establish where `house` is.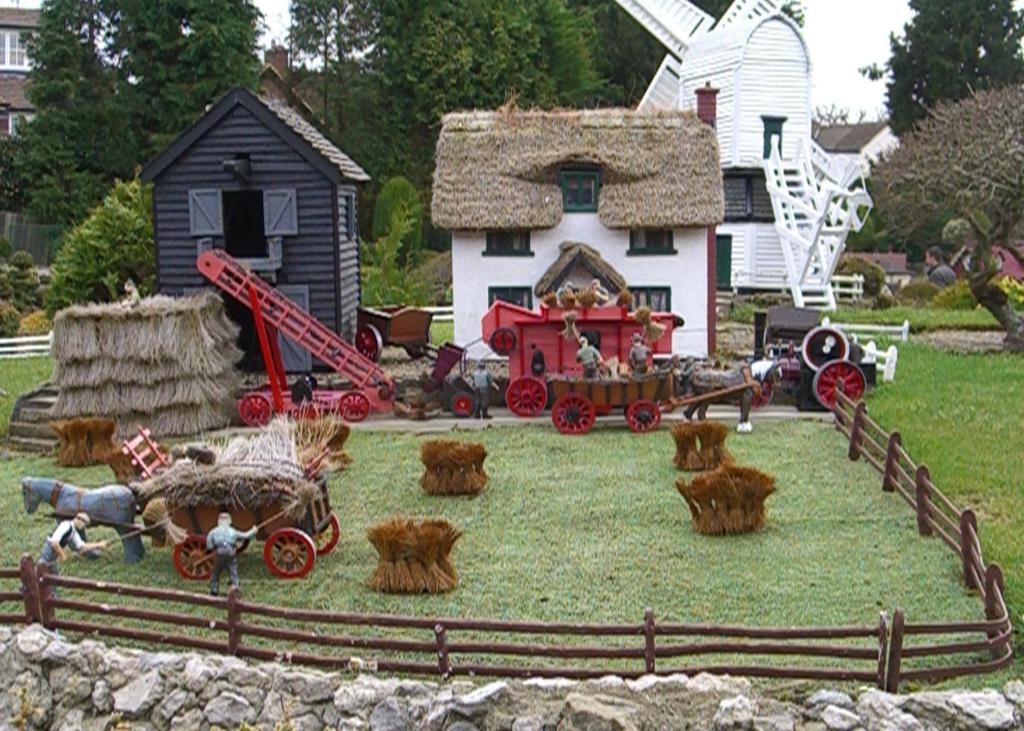
Established at 437,108,716,378.
